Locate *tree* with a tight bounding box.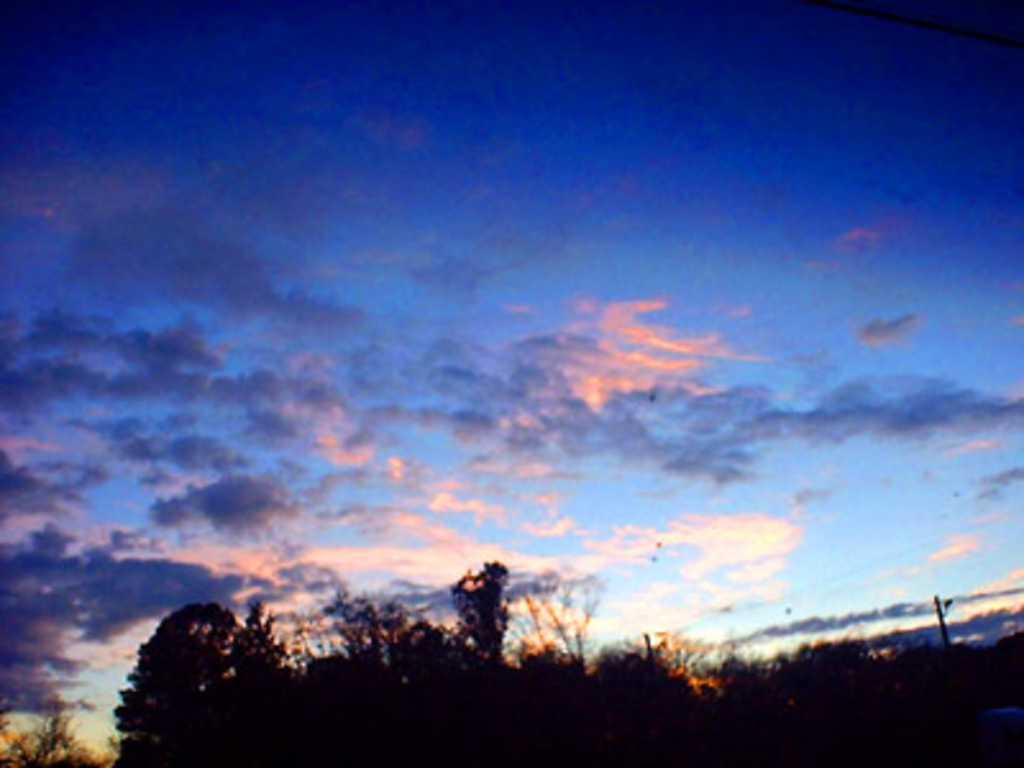
left=0, top=704, right=115, bottom=765.
